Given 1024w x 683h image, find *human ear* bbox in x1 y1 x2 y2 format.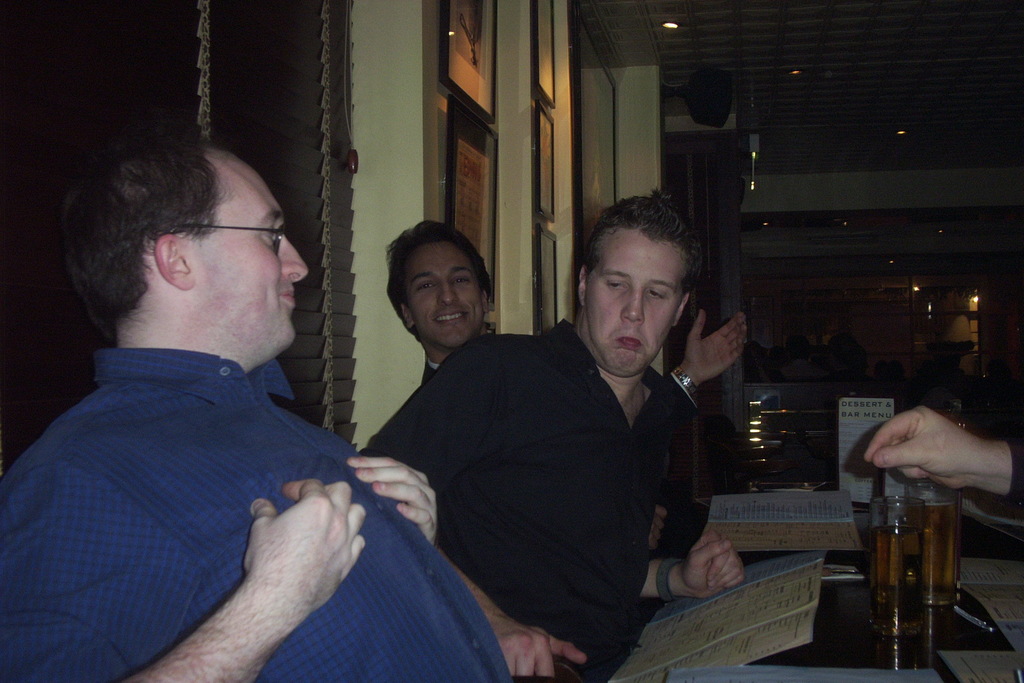
397 302 416 330.
